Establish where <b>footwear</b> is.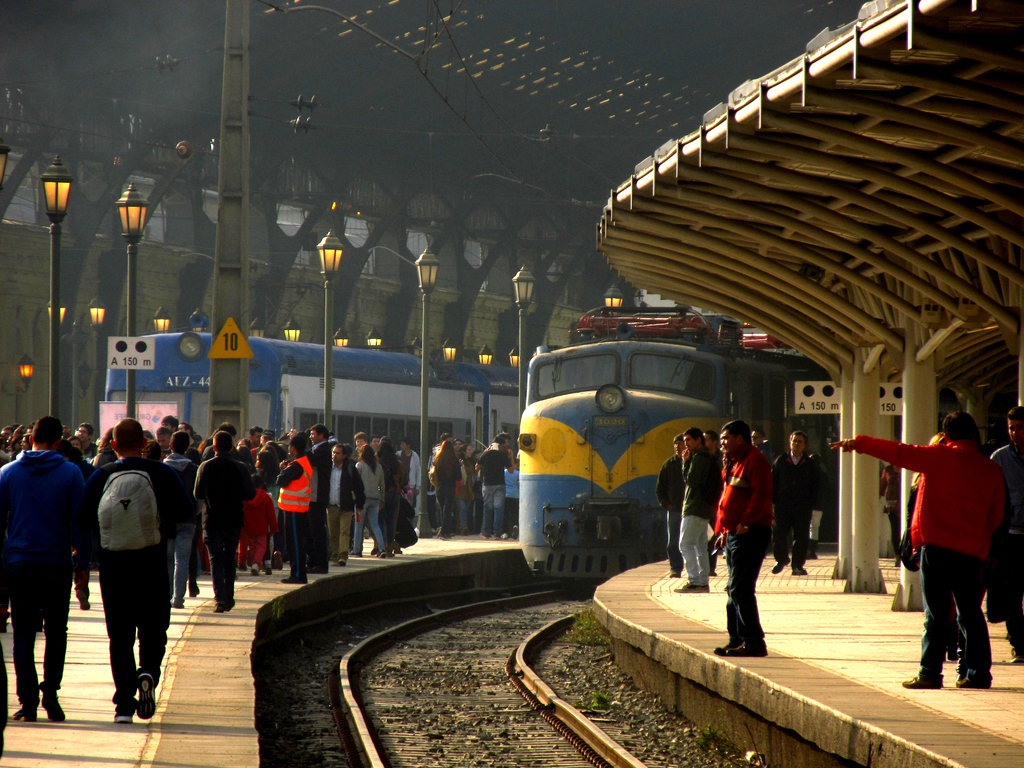
Established at x1=116, y1=685, x2=134, y2=722.
